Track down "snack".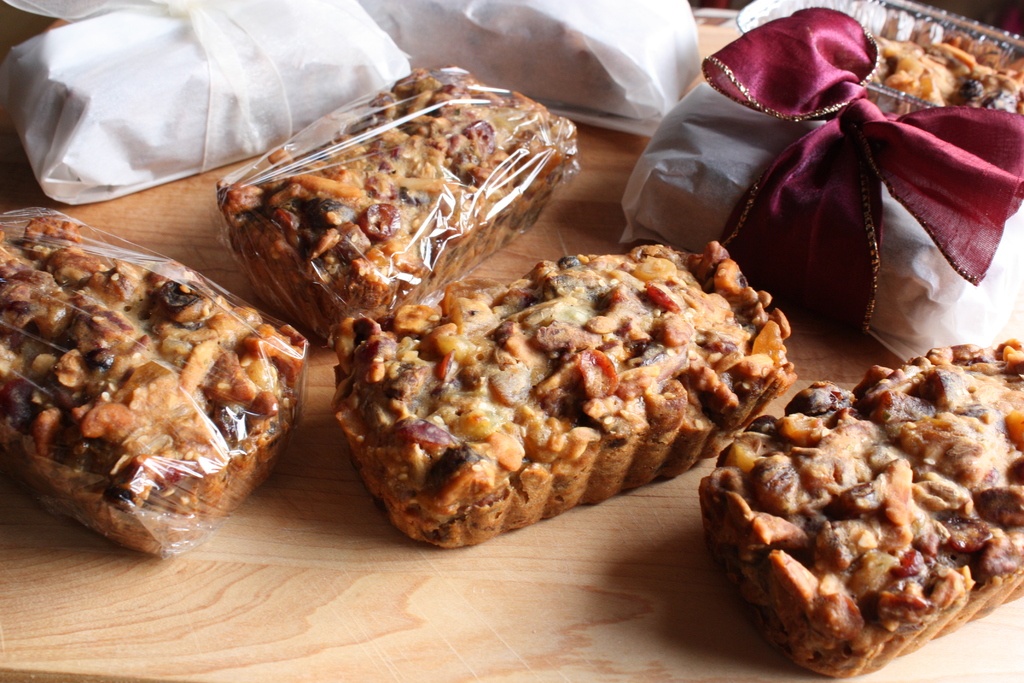
Tracked to Rect(0, 201, 305, 559).
